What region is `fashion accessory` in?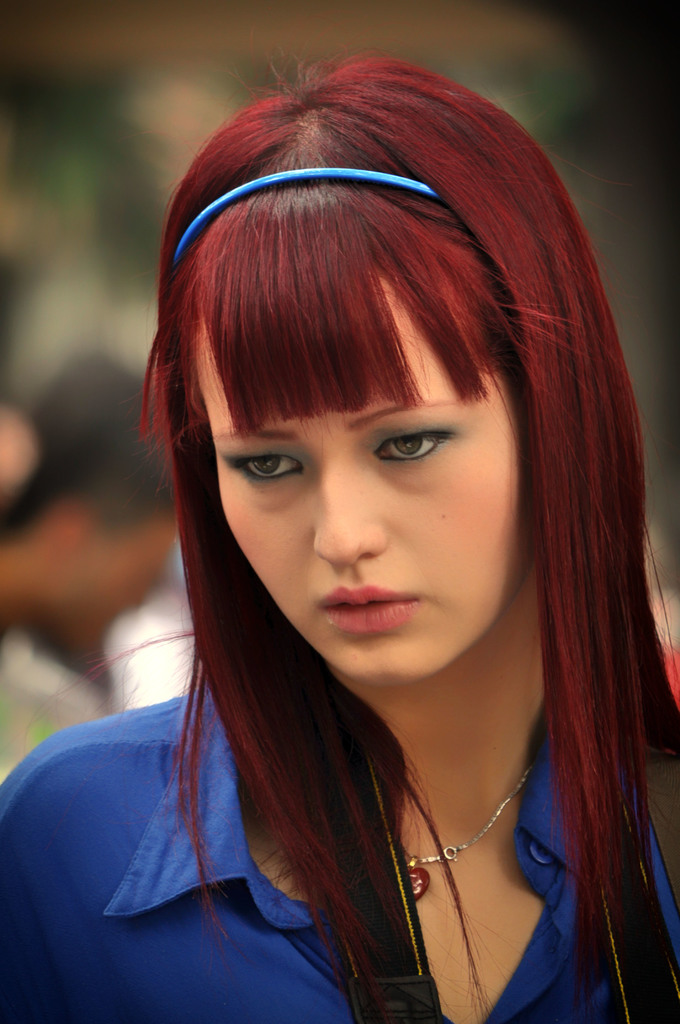
detection(170, 166, 441, 261).
